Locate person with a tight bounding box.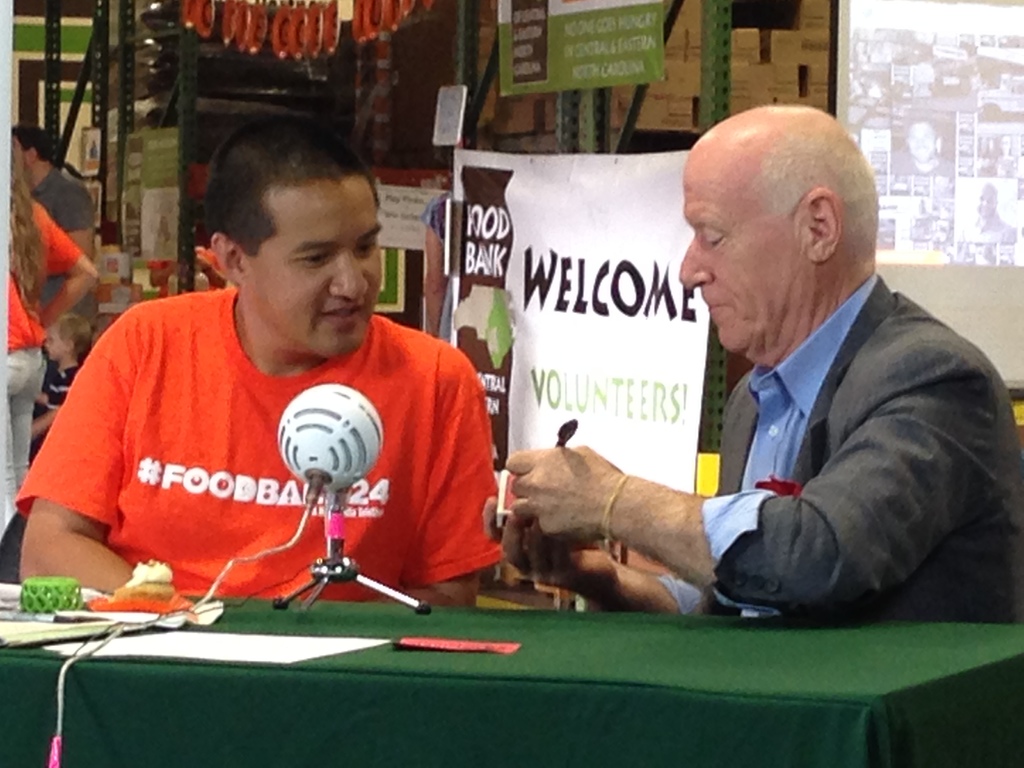
33/126/493/636.
